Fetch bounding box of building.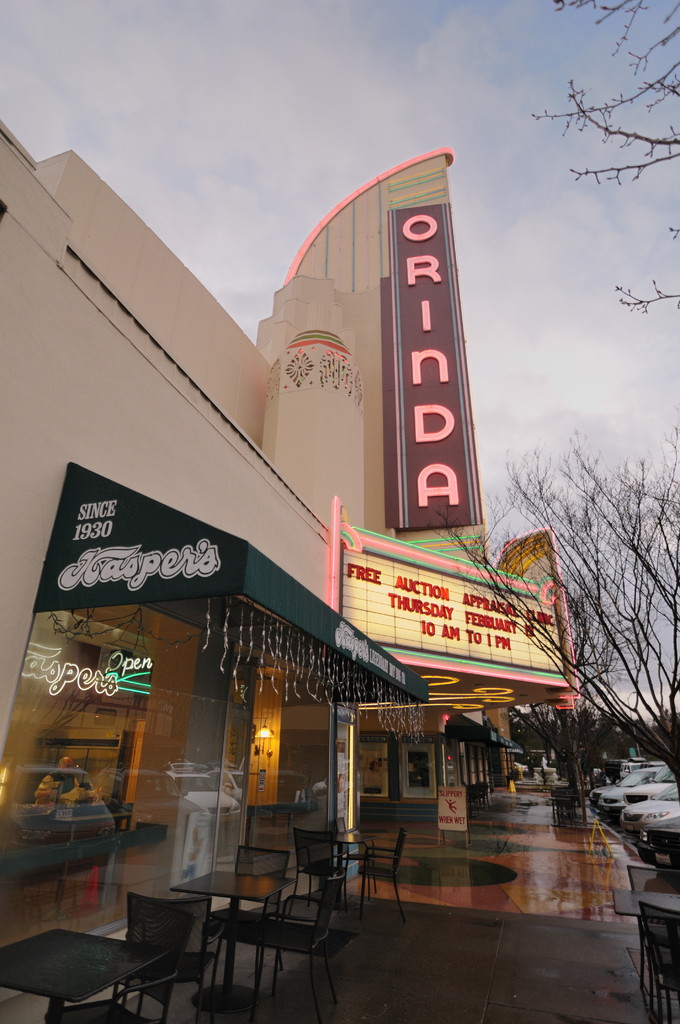
Bbox: <region>0, 145, 518, 902</region>.
